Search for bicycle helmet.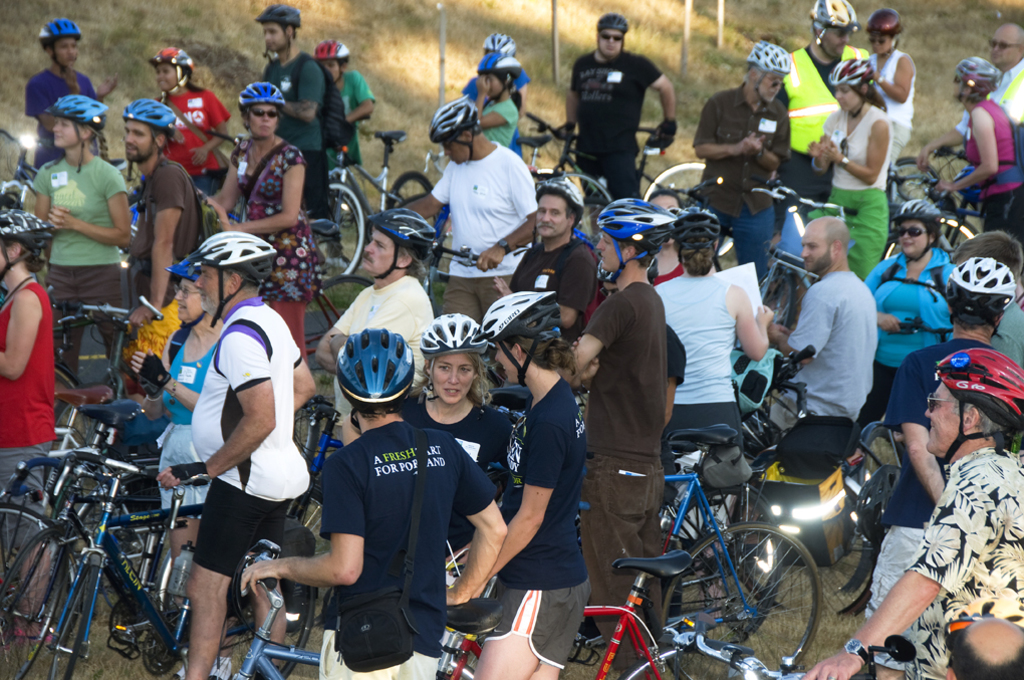
Found at region(196, 228, 269, 279).
